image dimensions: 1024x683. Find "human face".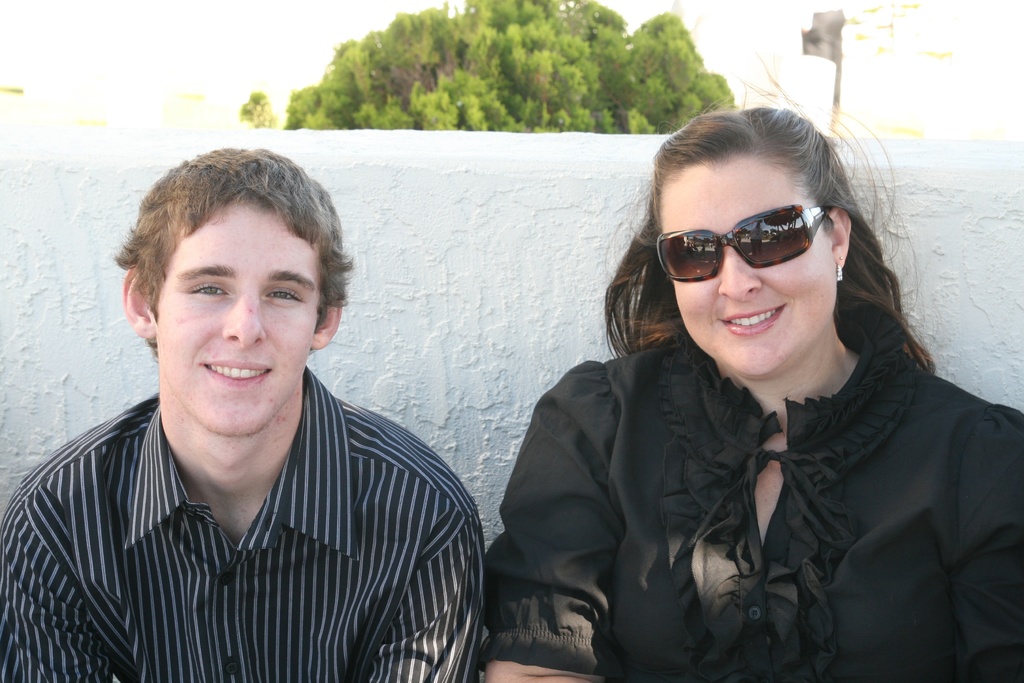
Rect(156, 195, 312, 438).
